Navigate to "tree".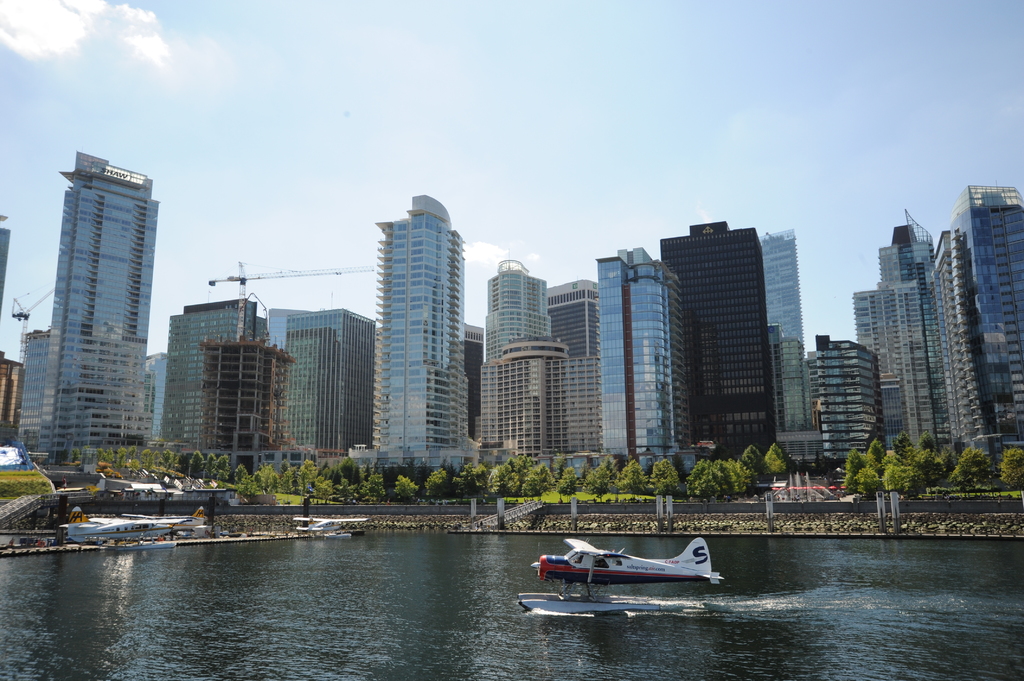
Navigation target: Rect(216, 454, 232, 482).
